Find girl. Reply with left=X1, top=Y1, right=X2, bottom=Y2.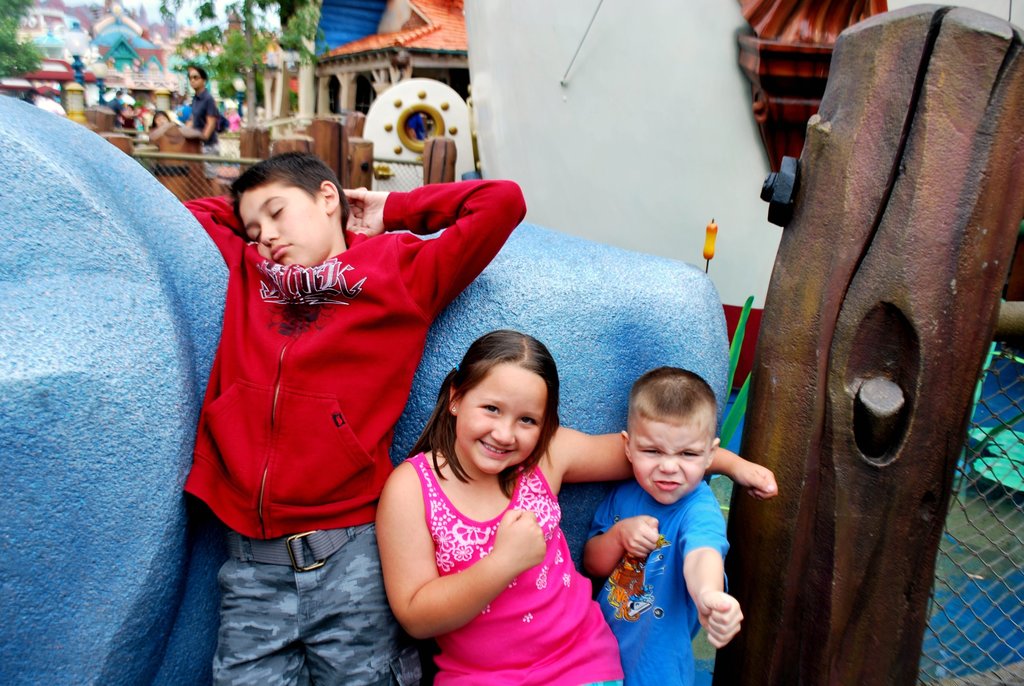
left=149, top=109, right=170, bottom=133.
